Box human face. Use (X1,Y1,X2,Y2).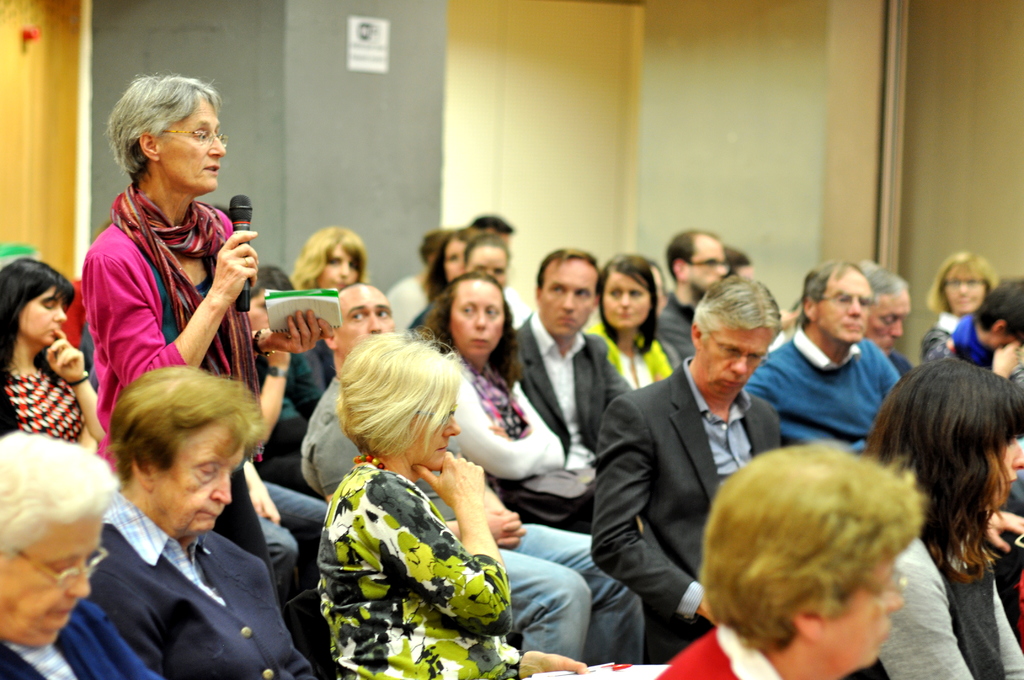
(159,94,222,198).
